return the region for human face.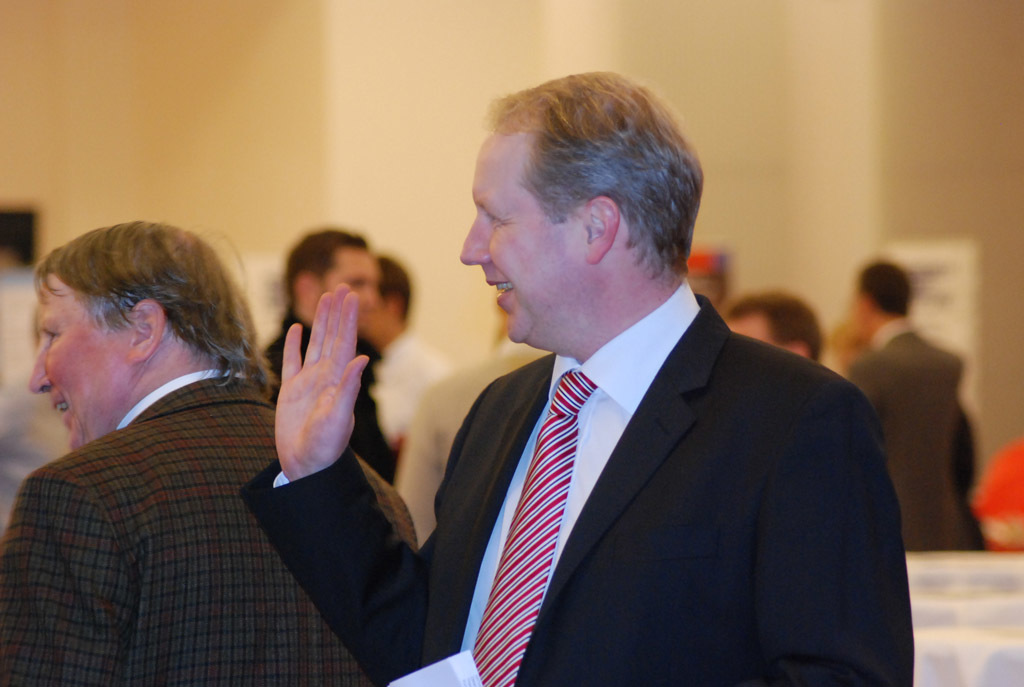
[x1=20, y1=268, x2=144, y2=455].
